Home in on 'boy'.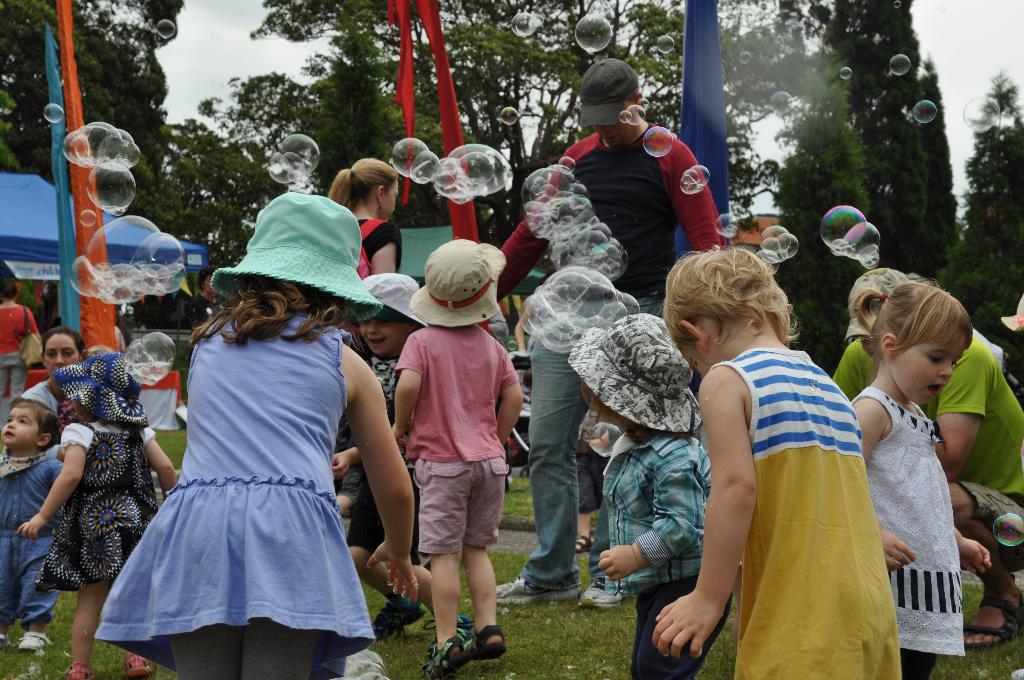
Homed in at [394,236,520,672].
